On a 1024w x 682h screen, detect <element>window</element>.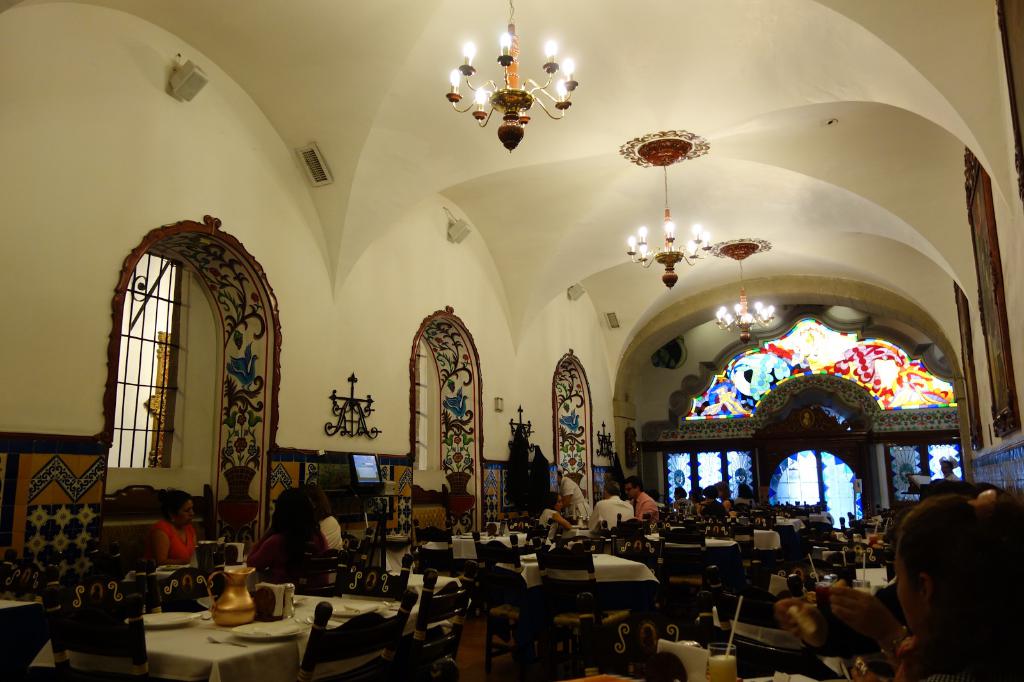
box=[412, 337, 445, 470].
